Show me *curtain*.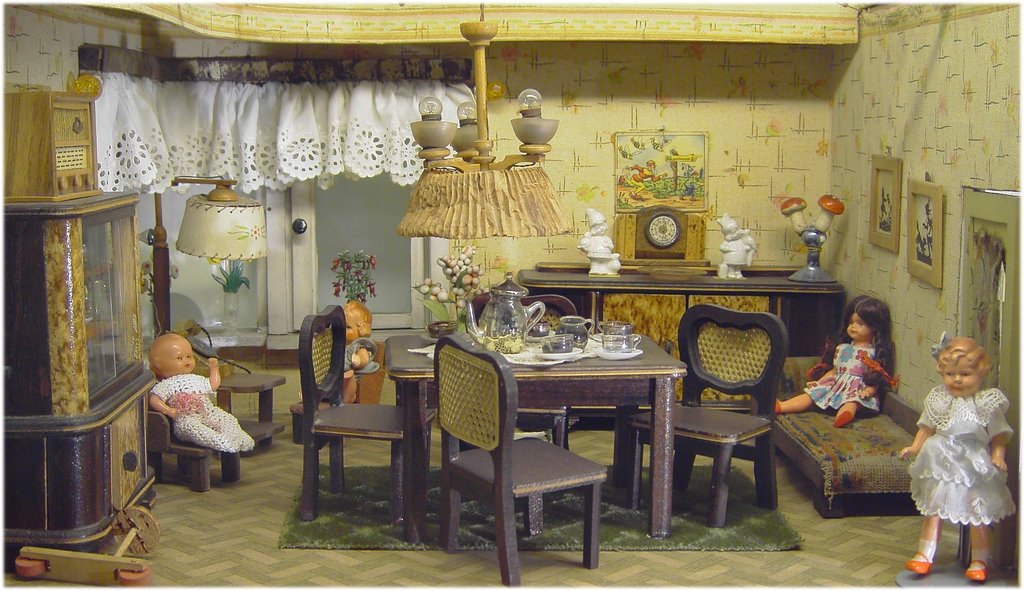
*curtain* is here: [x1=78, y1=47, x2=476, y2=191].
